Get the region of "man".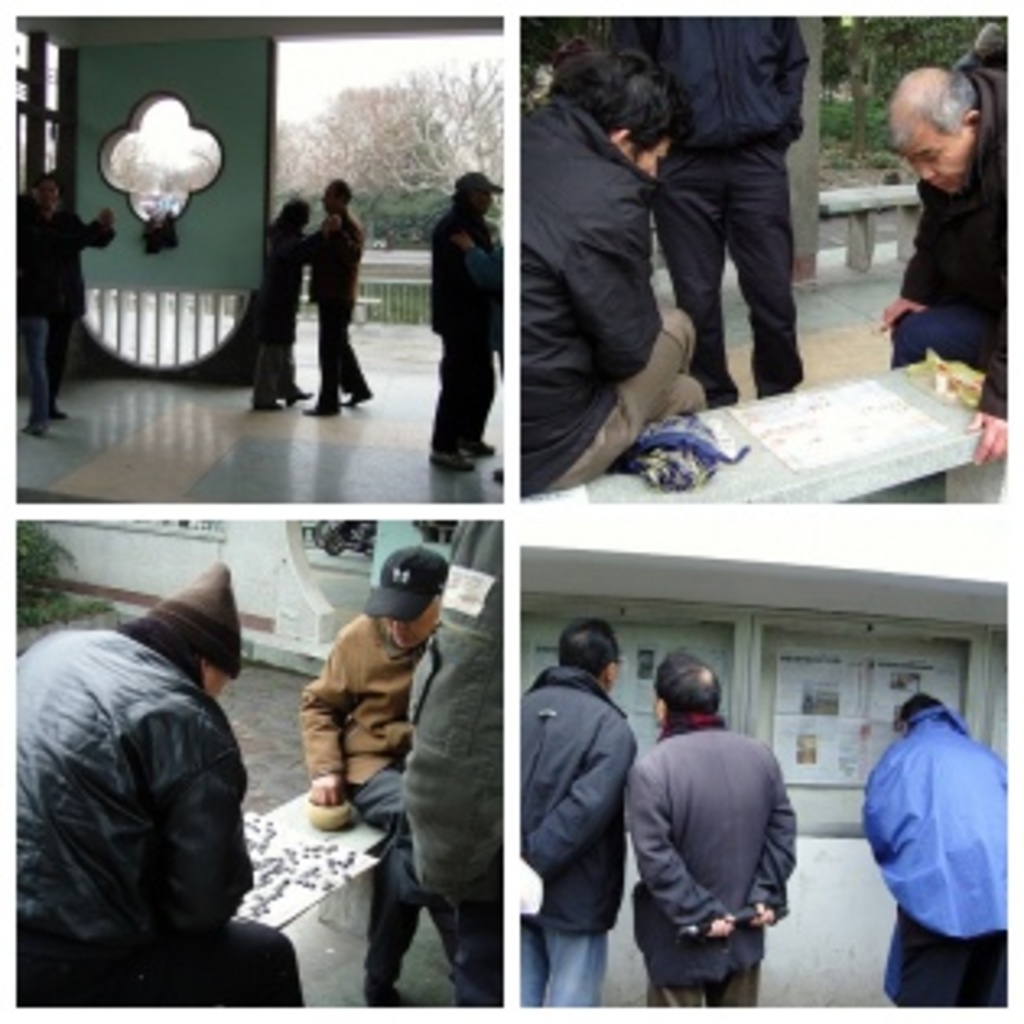
select_region(299, 182, 374, 419).
